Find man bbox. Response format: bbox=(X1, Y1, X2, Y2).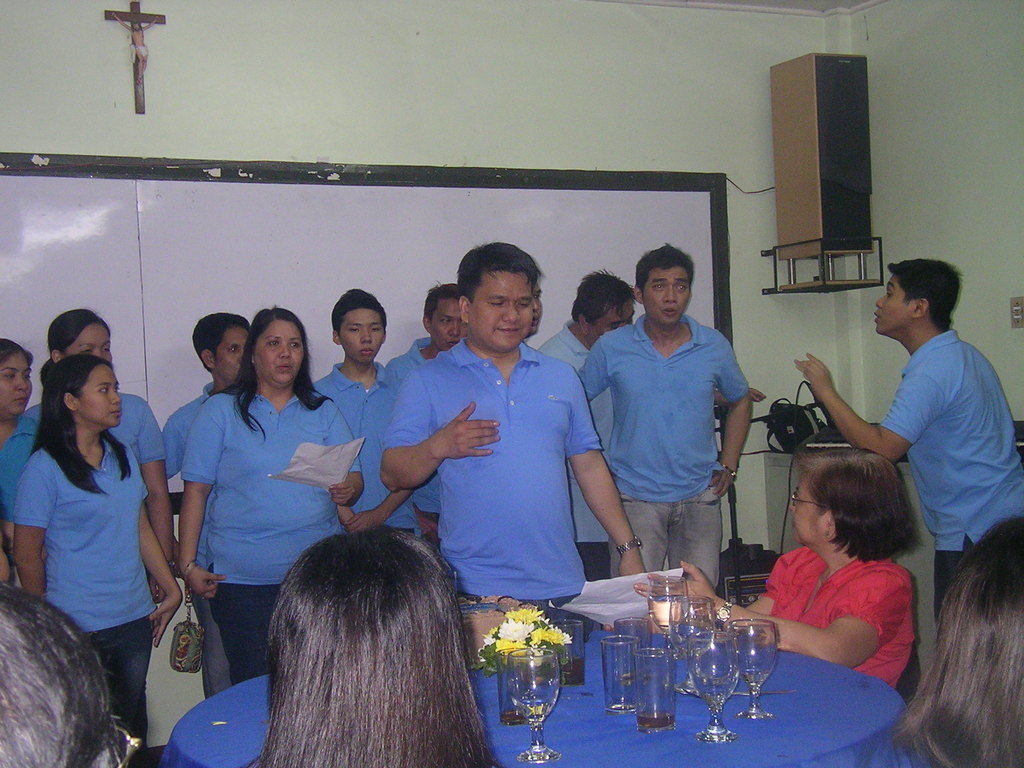
bbox=(380, 262, 615, 636).
